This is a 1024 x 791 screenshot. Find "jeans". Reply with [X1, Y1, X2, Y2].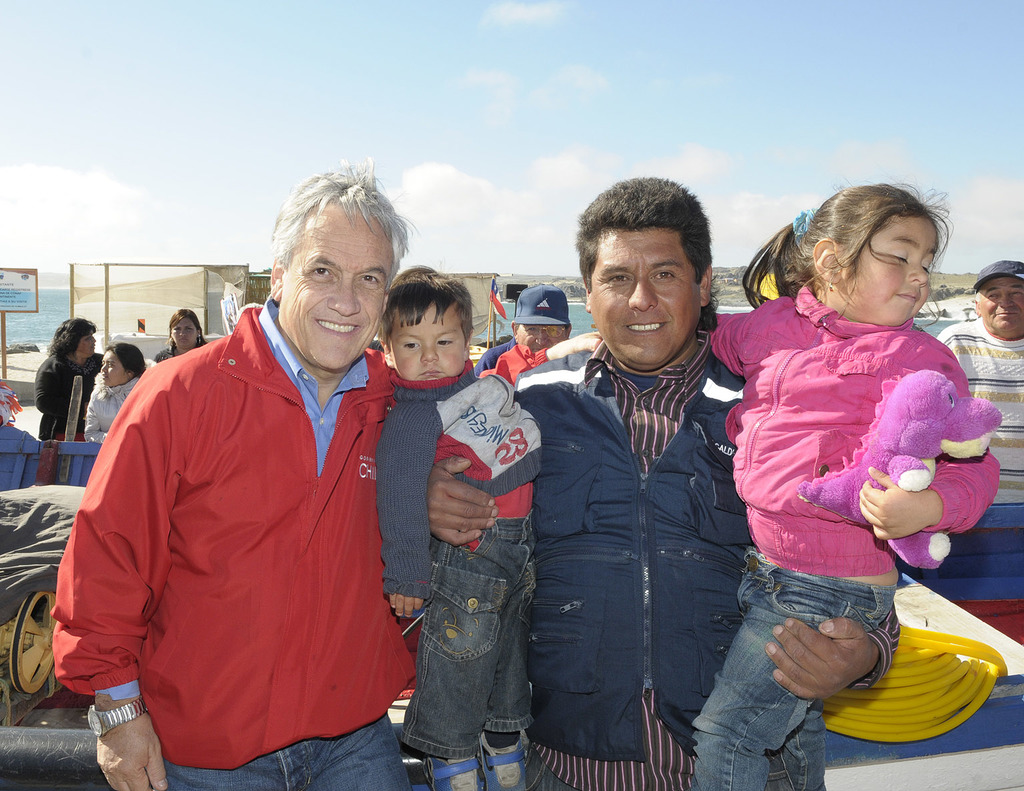
[399, 510, 536, 762].
